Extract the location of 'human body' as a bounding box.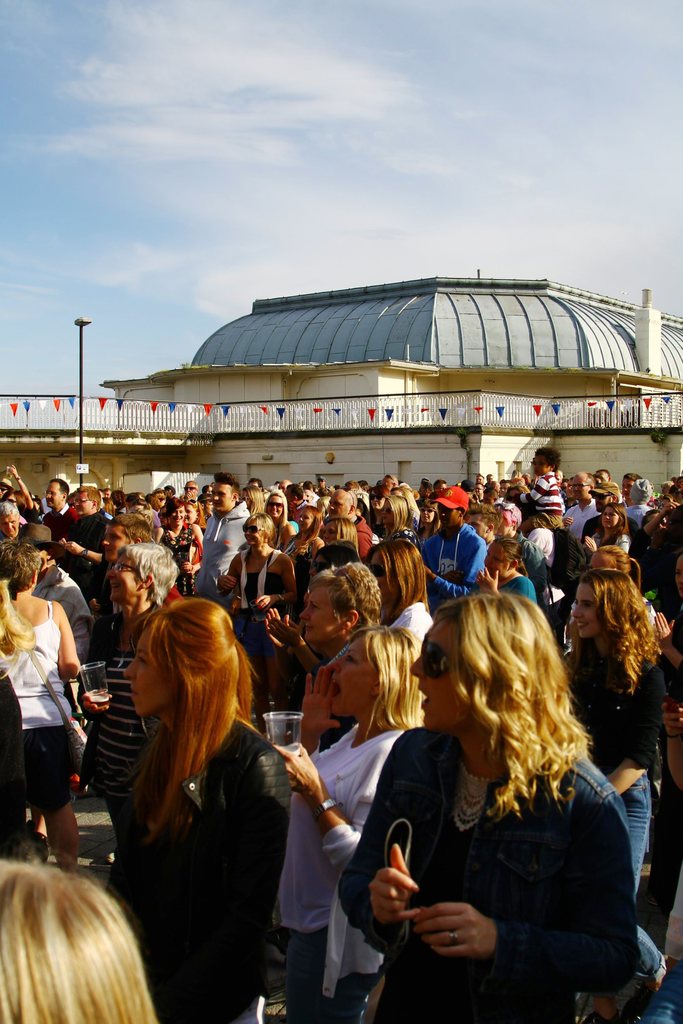
376,588,632,1023.
